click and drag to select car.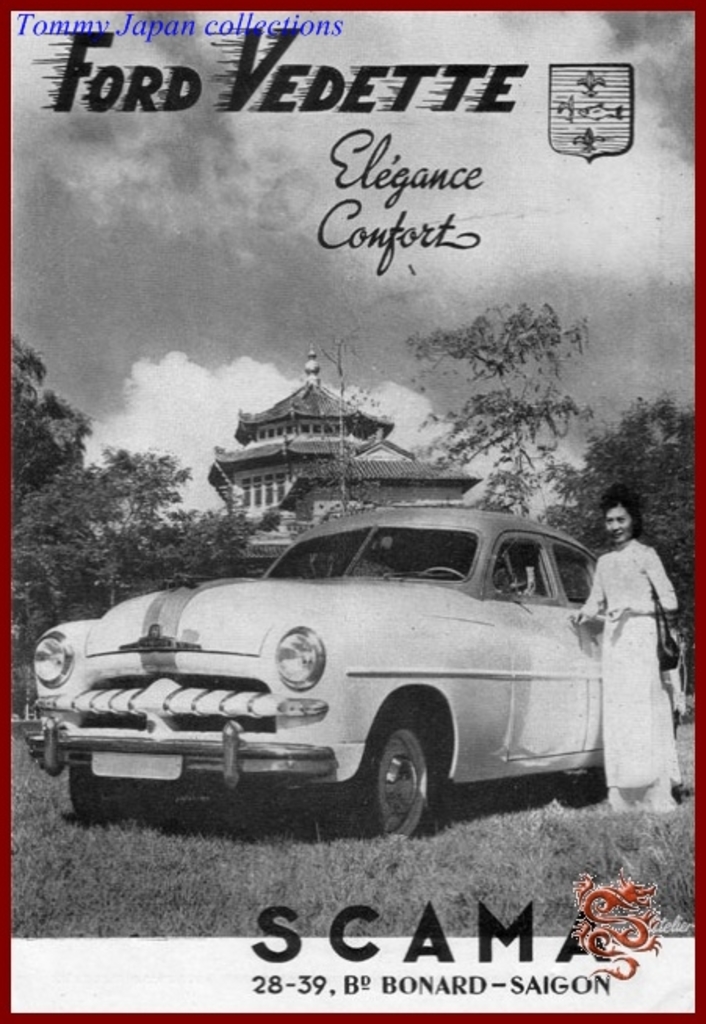
Selection: {"left": 28, "top": 509, "right": 686, "bottom": 836}.
